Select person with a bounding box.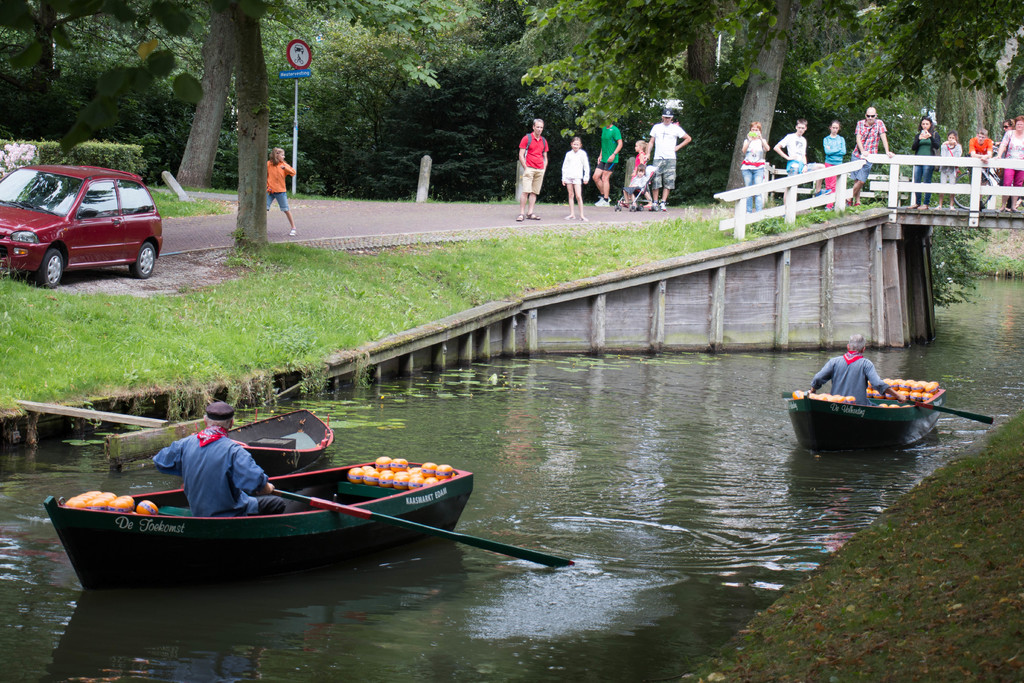
<region>634, 108, 696, 206</region>.
